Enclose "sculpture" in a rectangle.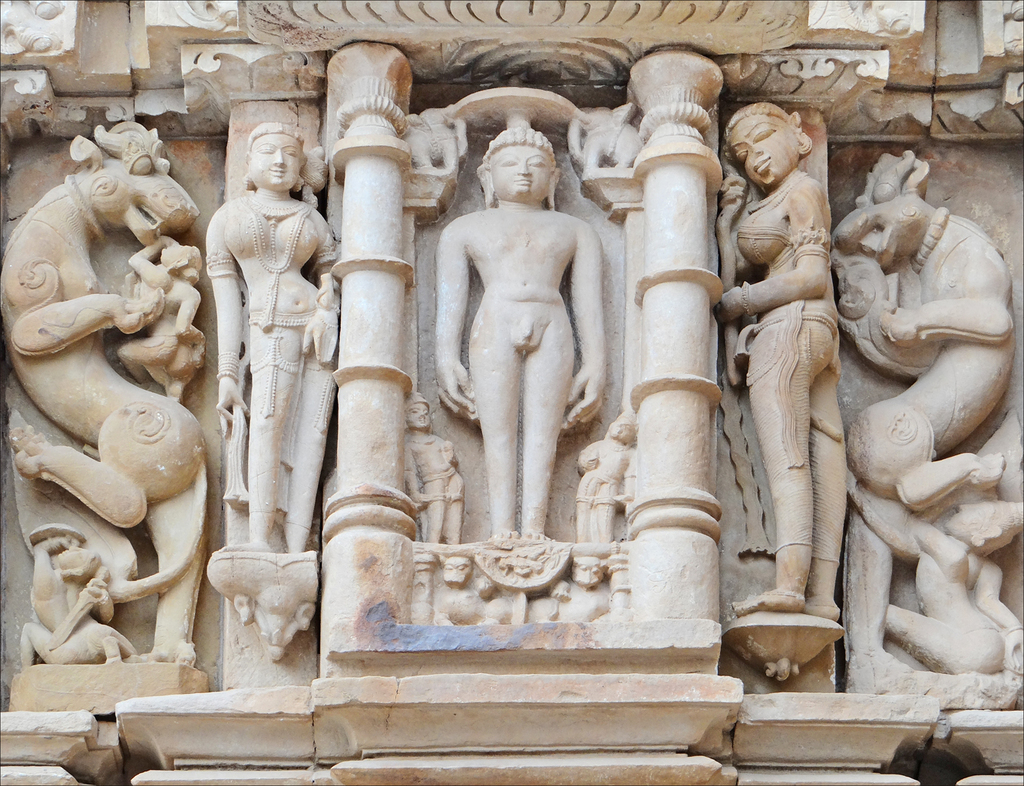
BBox(576, 405, 636, 540).
